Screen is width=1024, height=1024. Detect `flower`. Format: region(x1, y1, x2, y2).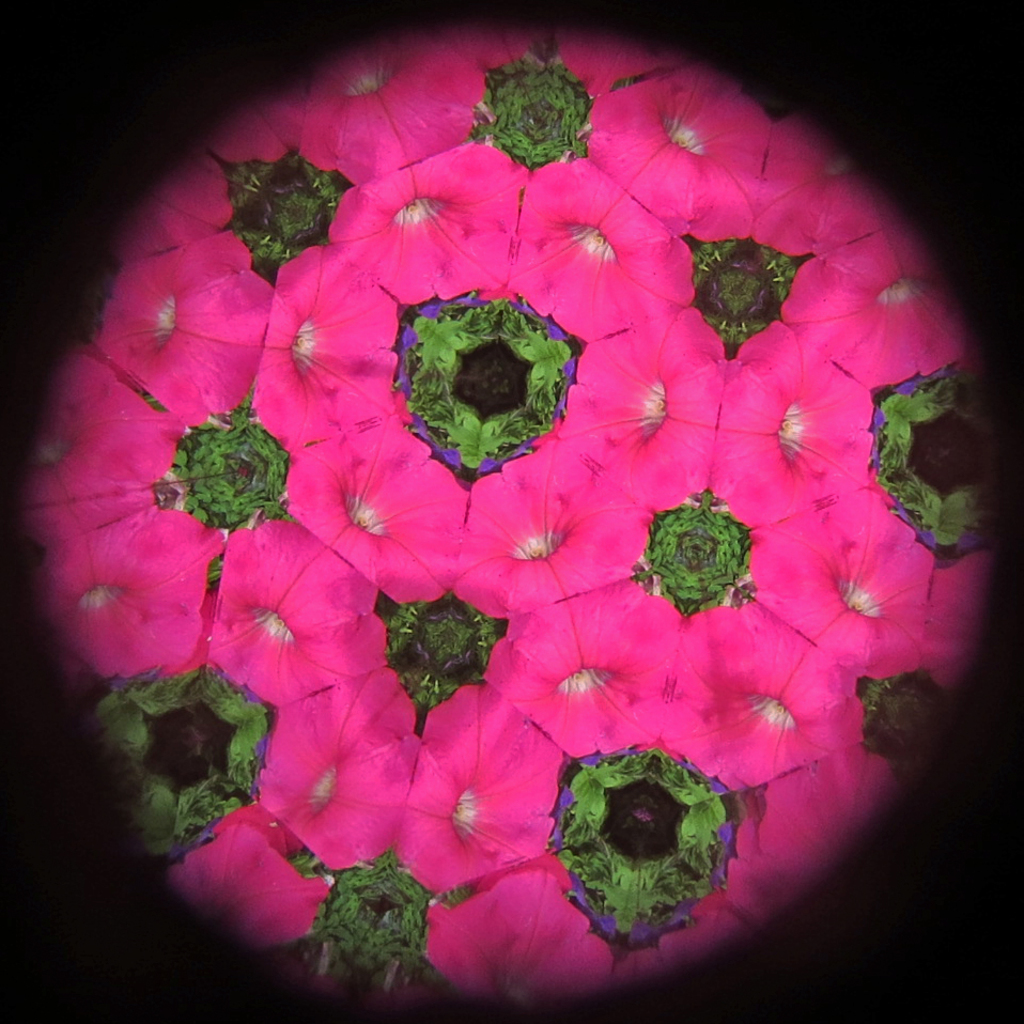
region(703, 317, 878, 531).
